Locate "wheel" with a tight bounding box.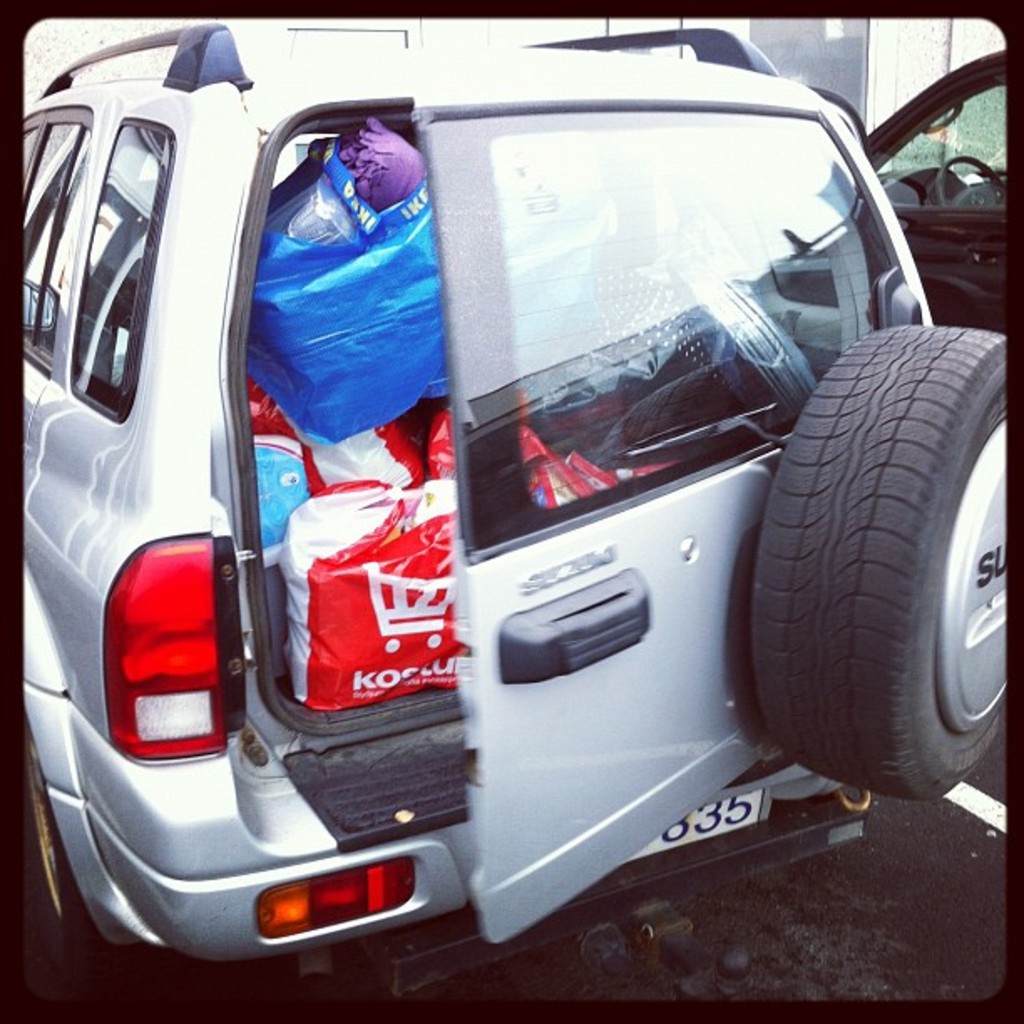
locate(25, 723, 65, 955).
